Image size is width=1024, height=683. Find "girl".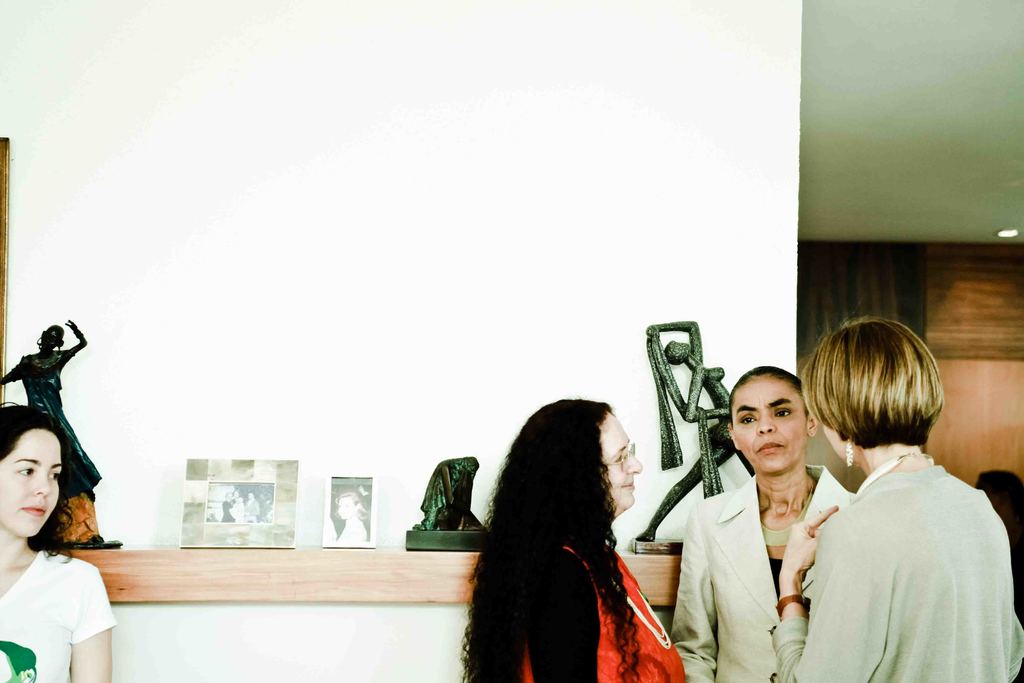
left=0, top=402, right=113, bottom=682.
